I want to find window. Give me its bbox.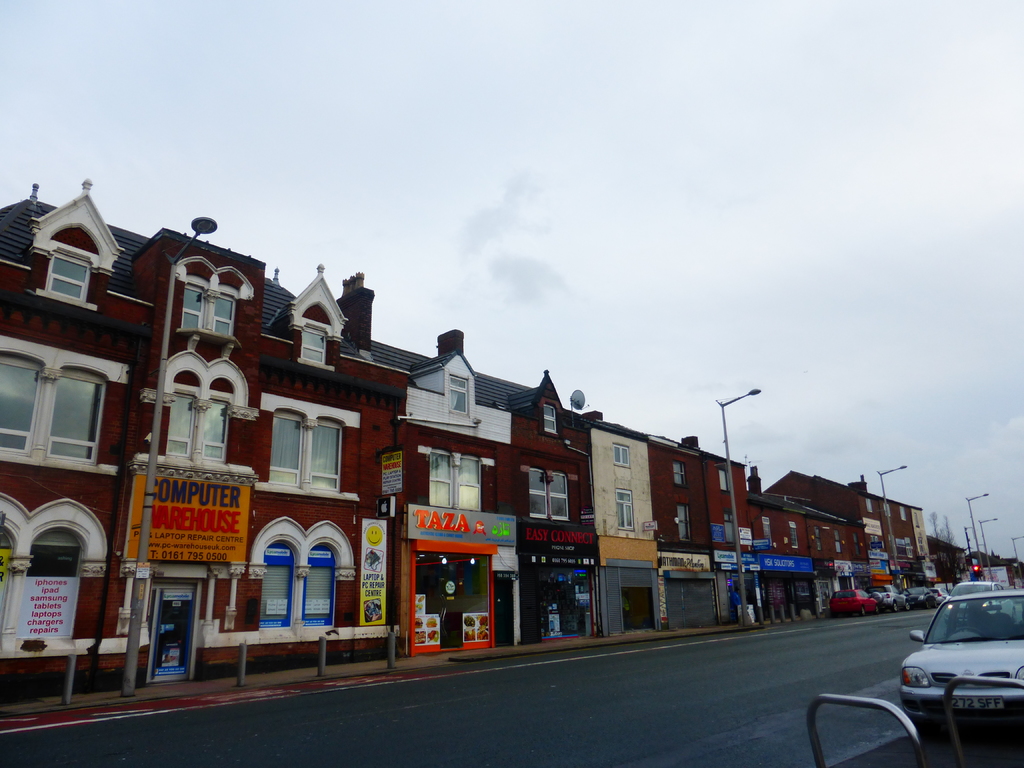
crop(833, 529, 841, 554).
